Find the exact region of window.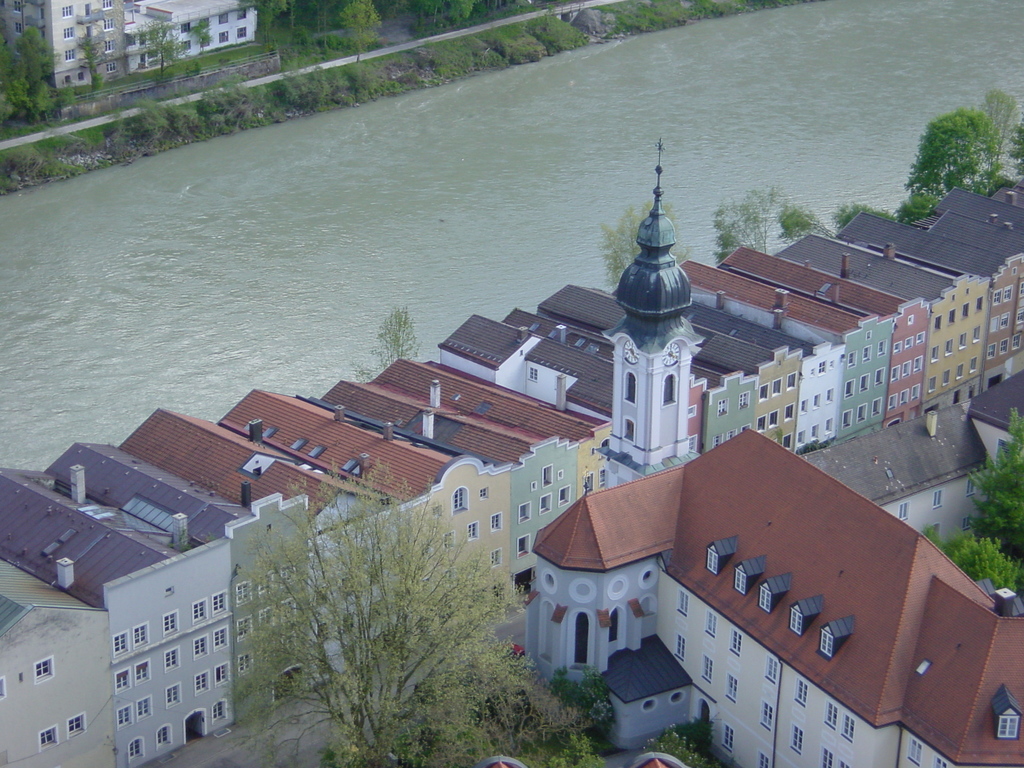
Exact region: x1=517, y1=500, x2=536, y2=522.
